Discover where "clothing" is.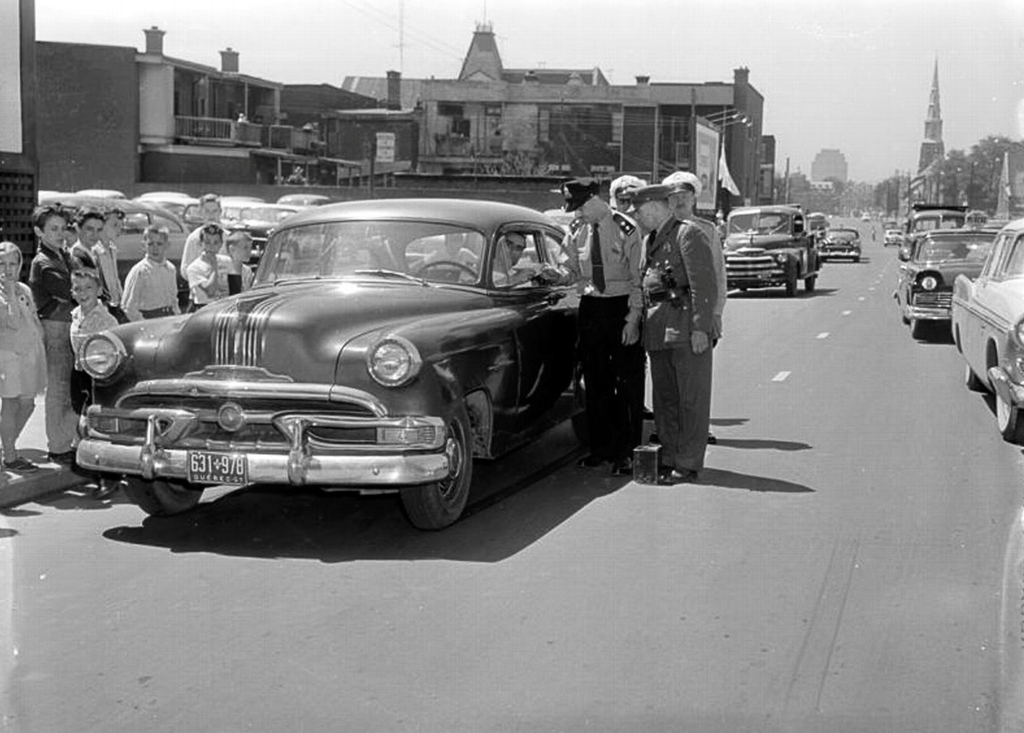
Discovered at {"x1": 180, "y1": 226, "x2": 230, "y2": 281}.
